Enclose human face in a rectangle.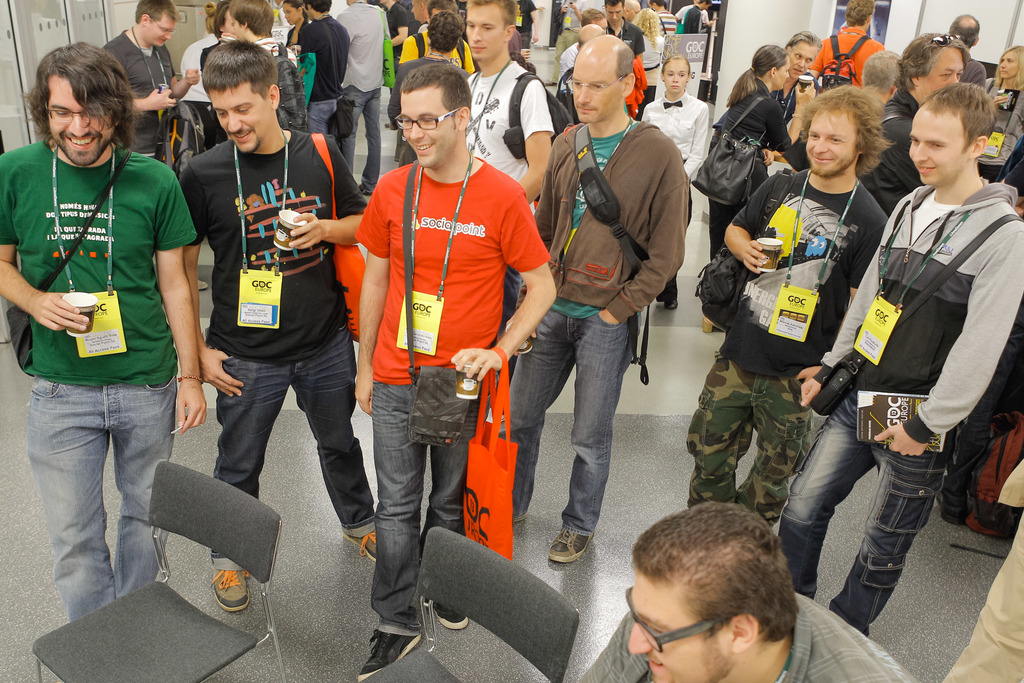
909, 111, 971, 183.
